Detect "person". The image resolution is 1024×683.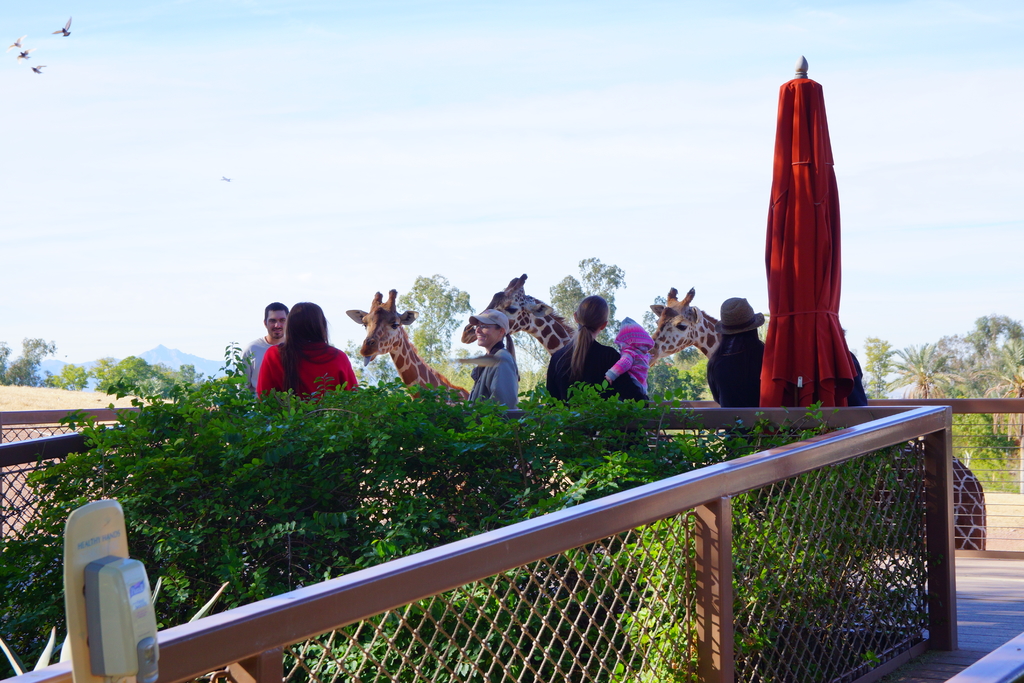
region(246, 292, 368, 422).
